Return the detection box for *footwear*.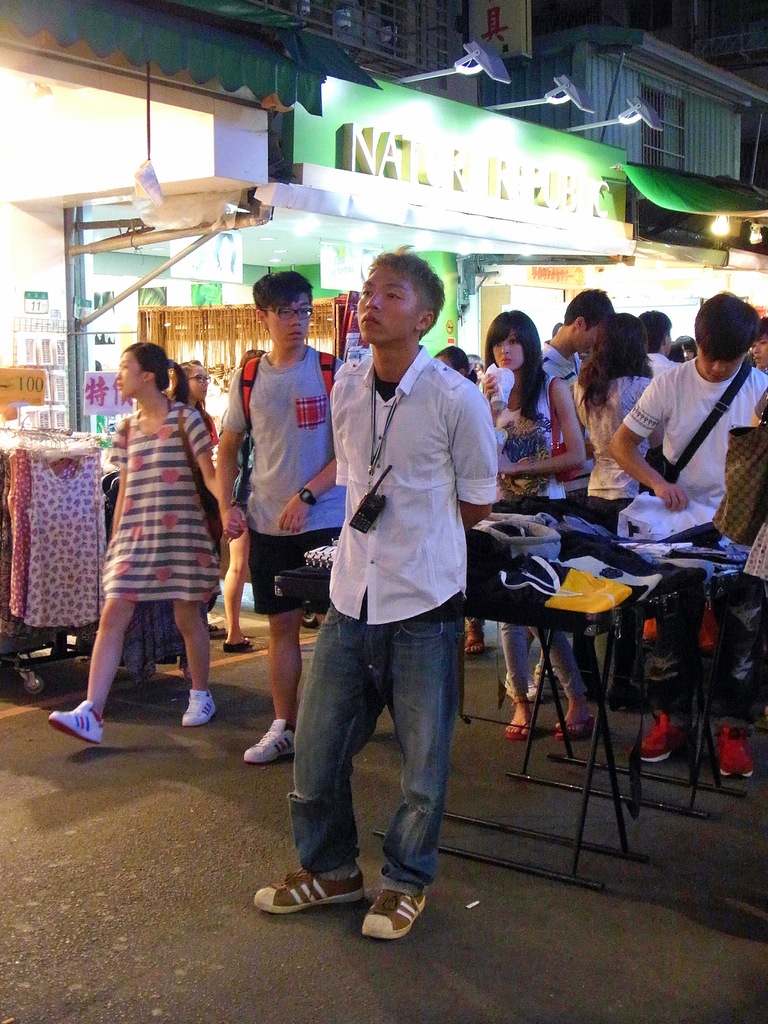
(x1=43, y1=695, x2=100, y2=744).
